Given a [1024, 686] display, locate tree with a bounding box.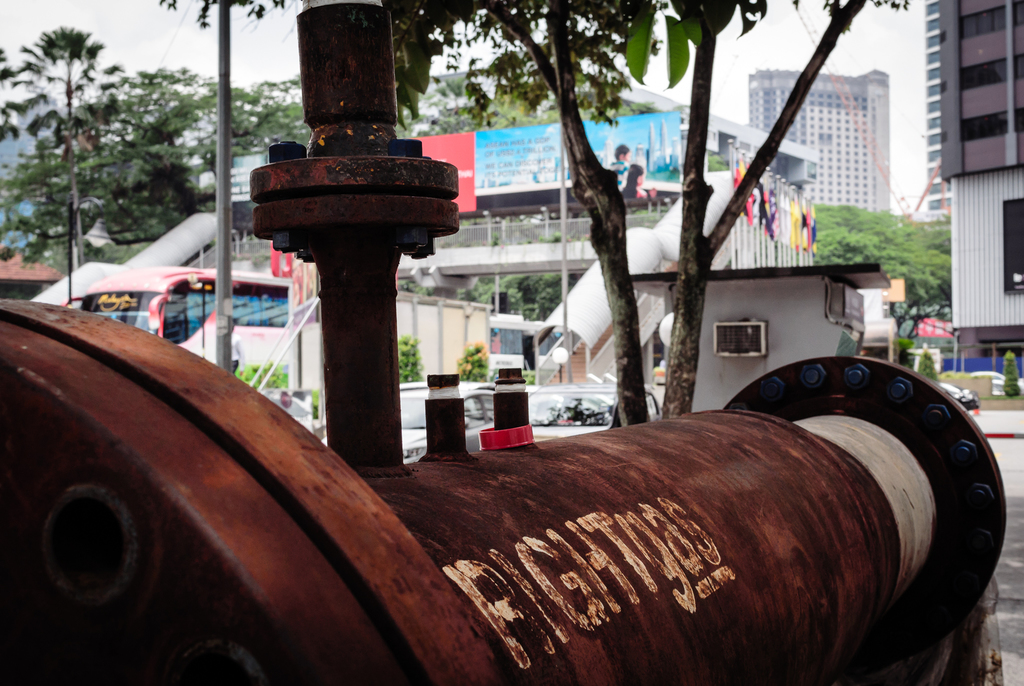
Located: [x1=395, y1=79, x2=652, y2=324].
